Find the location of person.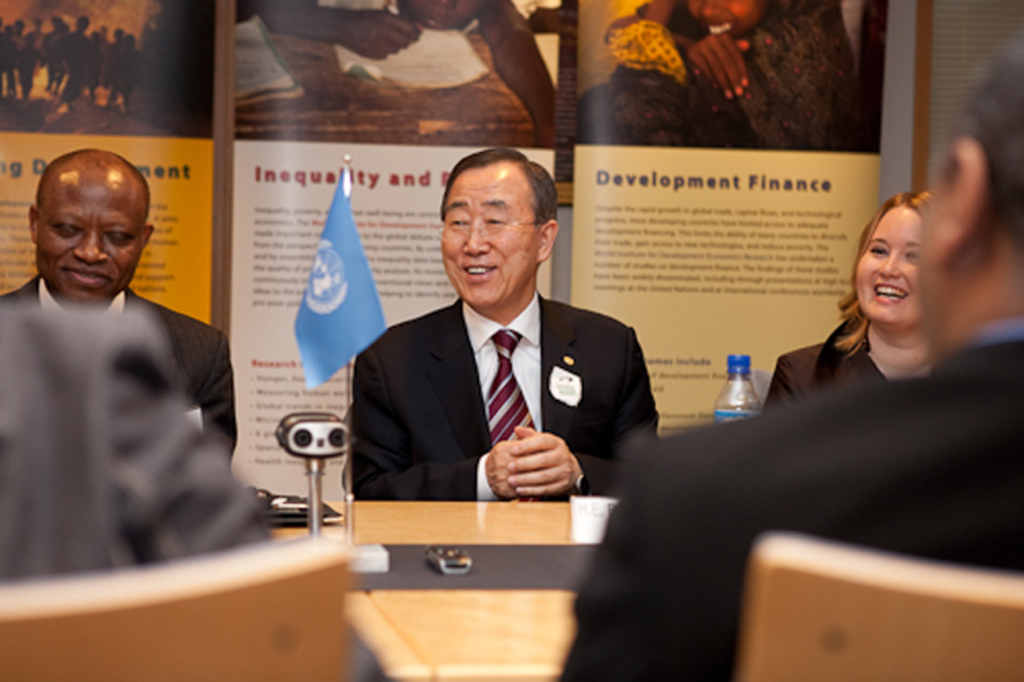
Location: (353, 149, 657, 502).
